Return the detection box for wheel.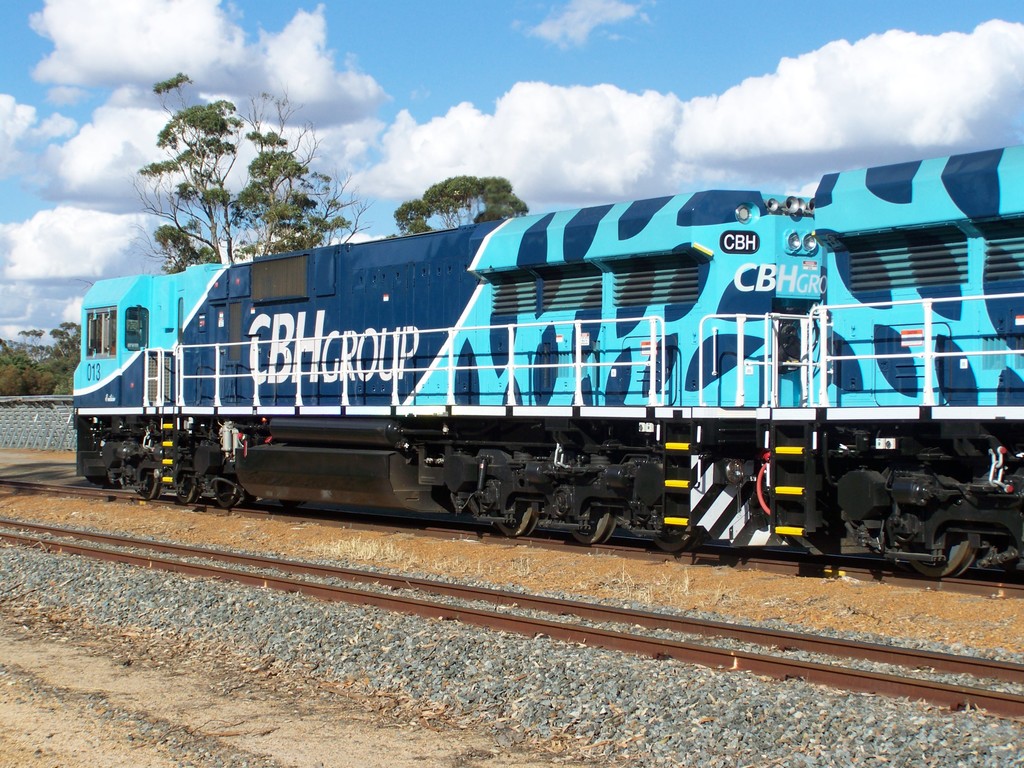
{"left": 280, "top": 499, "right": 303, "bottom": 509}.
